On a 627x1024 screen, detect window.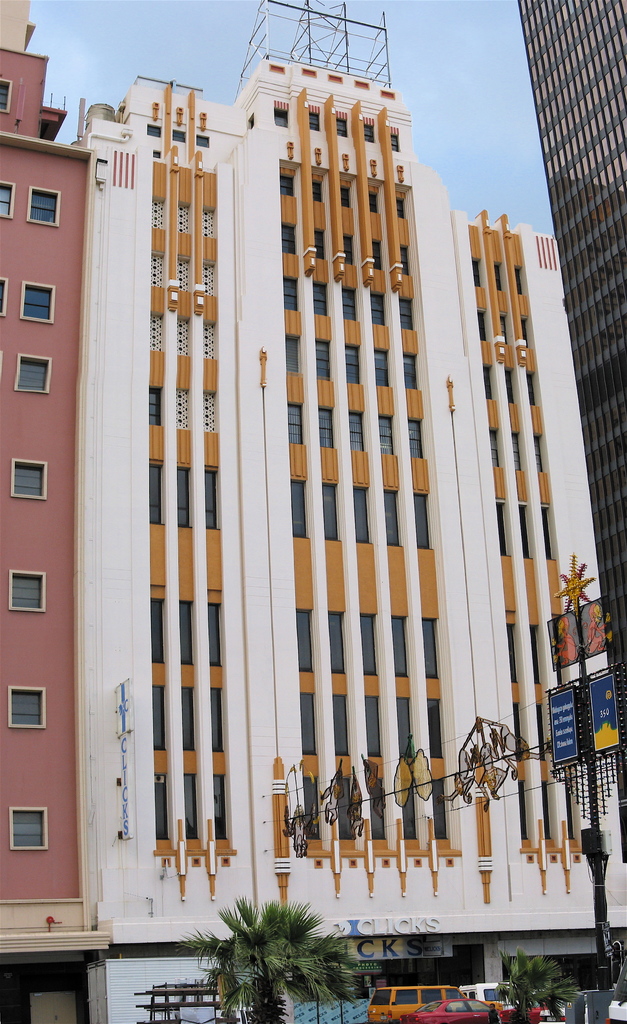
{"left": 295, "top": 607, "right": 315, "bottom": 673}.
